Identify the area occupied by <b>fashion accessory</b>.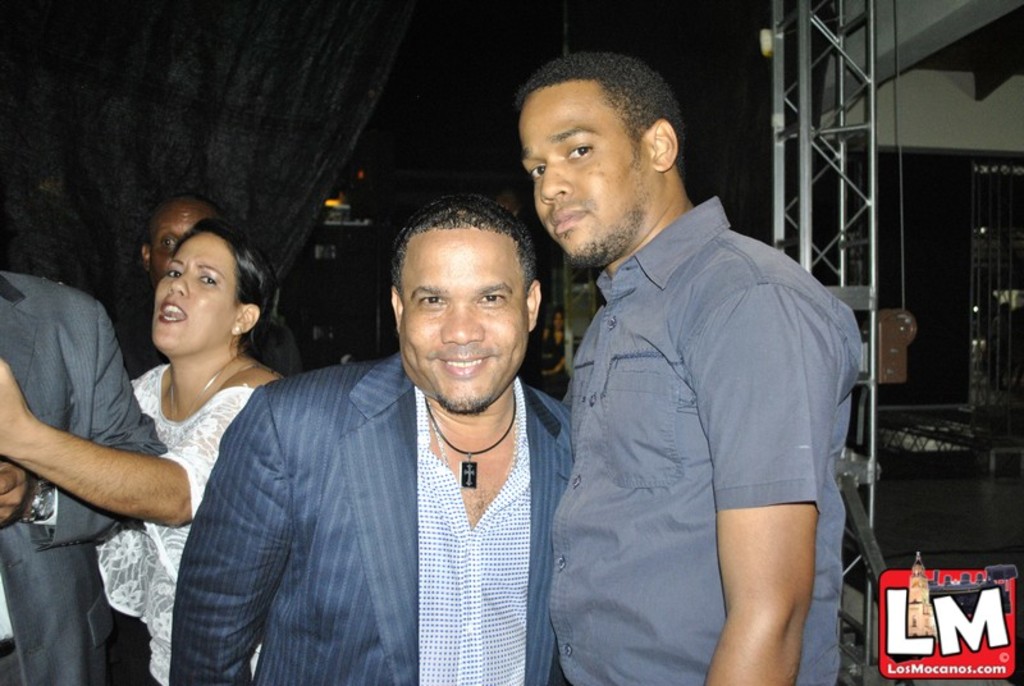
Area: detection(419, 384, 518, 491).
